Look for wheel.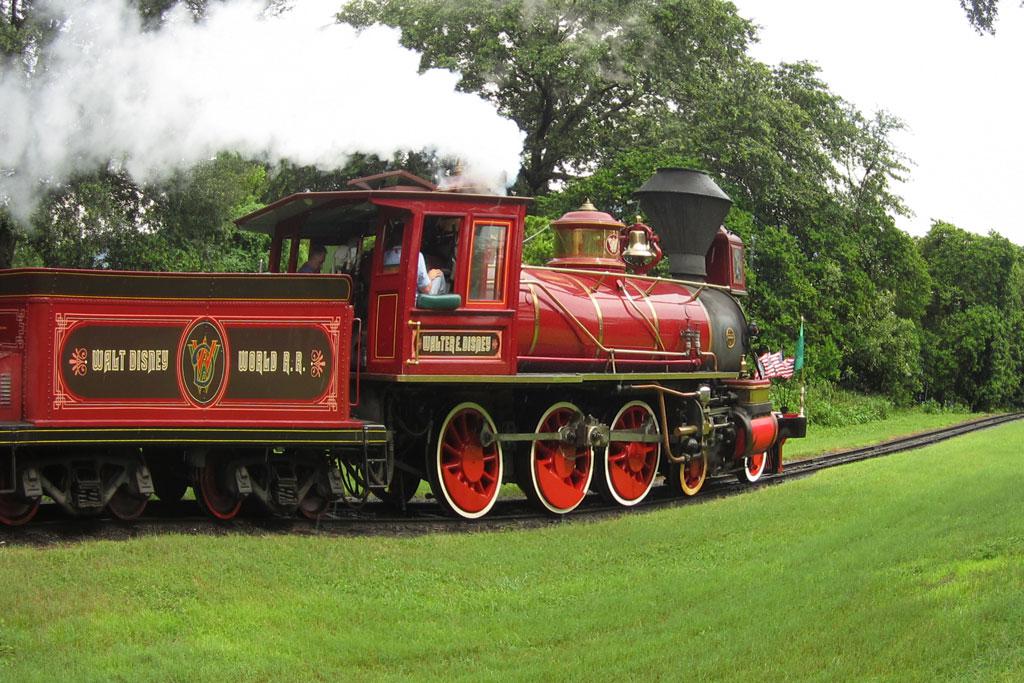
Found: rect(101, 458, 153, 525).
